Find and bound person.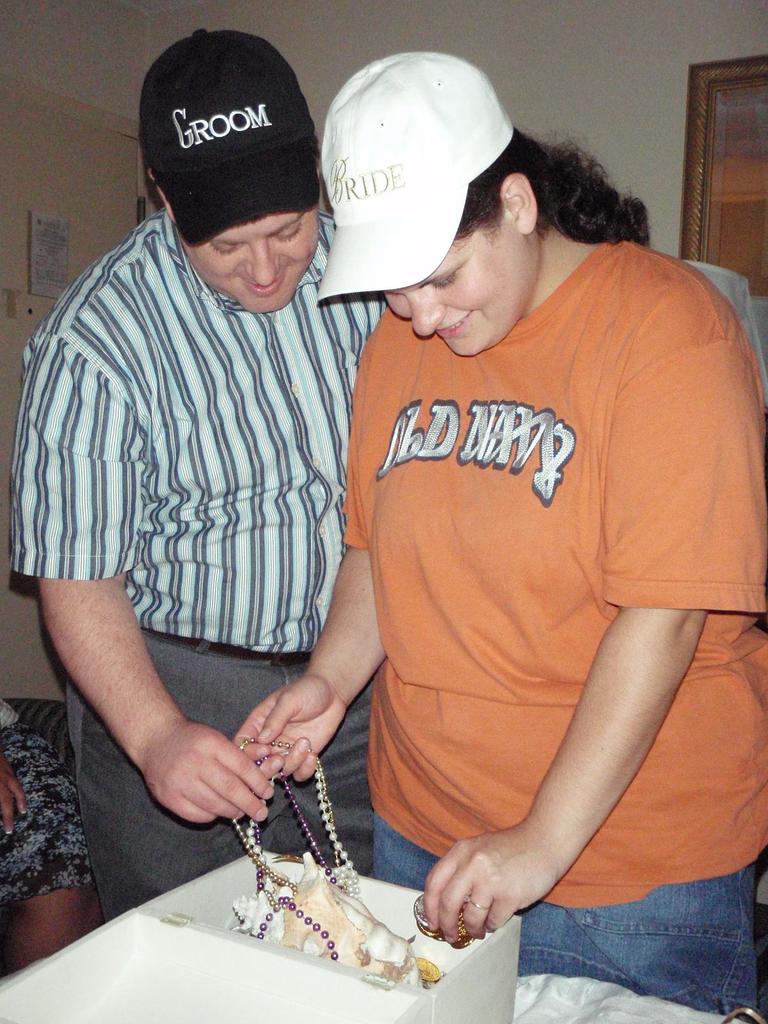
Bound: 0/691/97/980.
